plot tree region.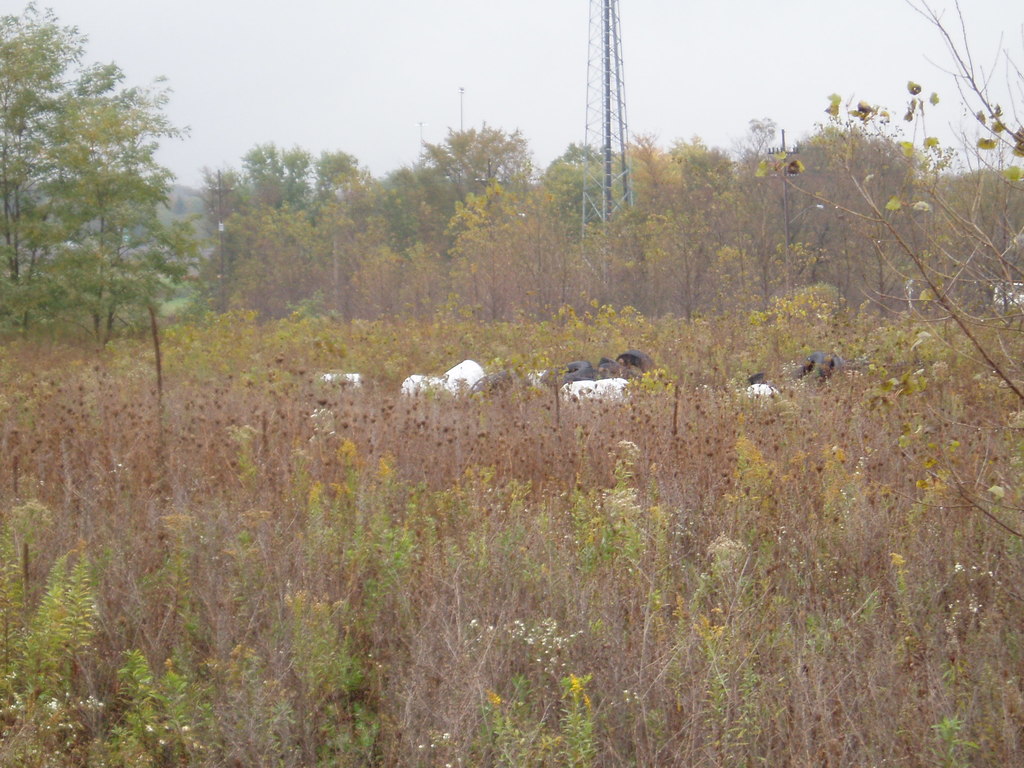
Plotted at bbox=(758, 0, 1023, 559).
